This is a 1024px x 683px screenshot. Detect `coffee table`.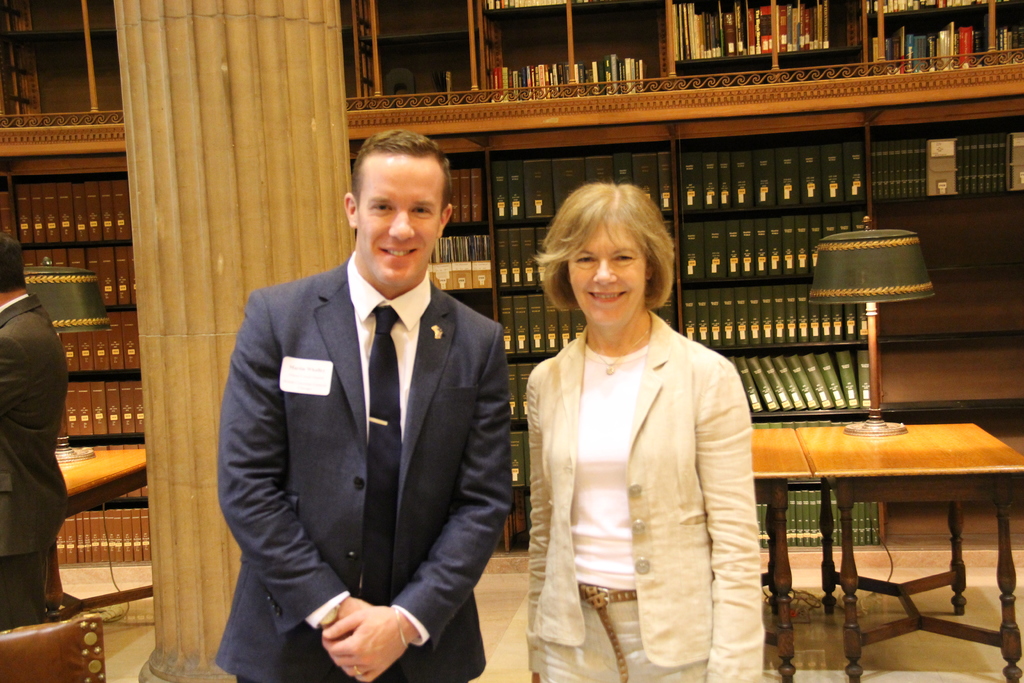
63/437/150/614.
